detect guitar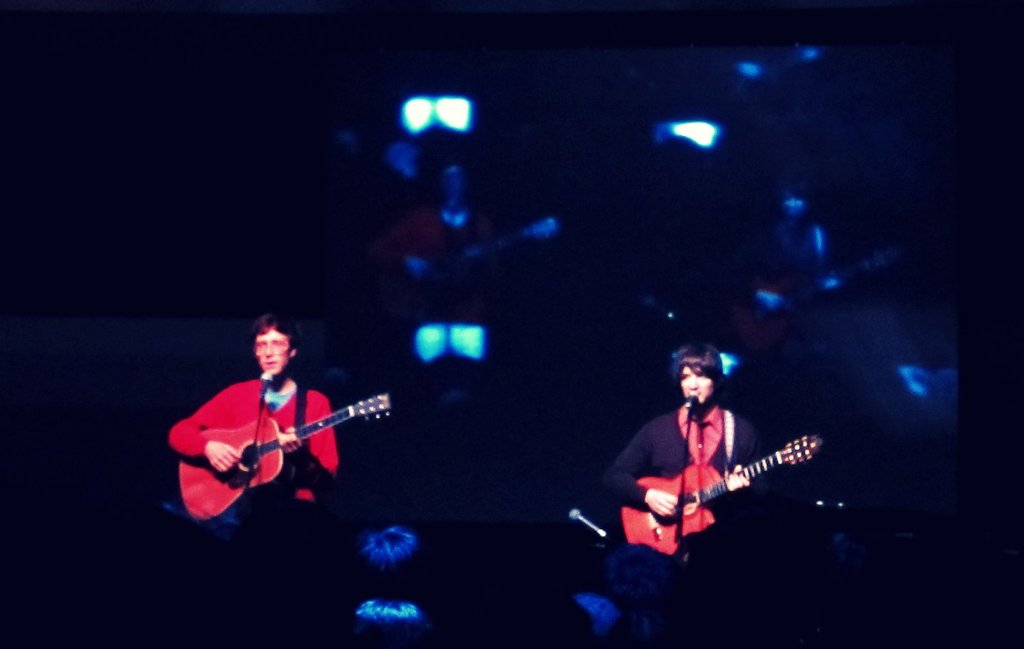
crop(623, 434, 823, 559)
